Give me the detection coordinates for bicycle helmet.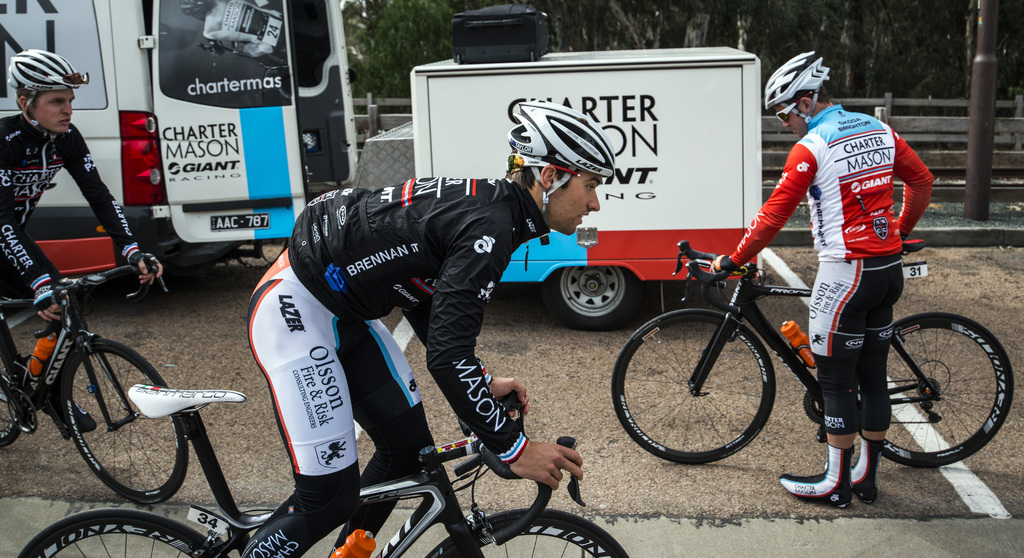
crop(511, 102, 618, 219).
